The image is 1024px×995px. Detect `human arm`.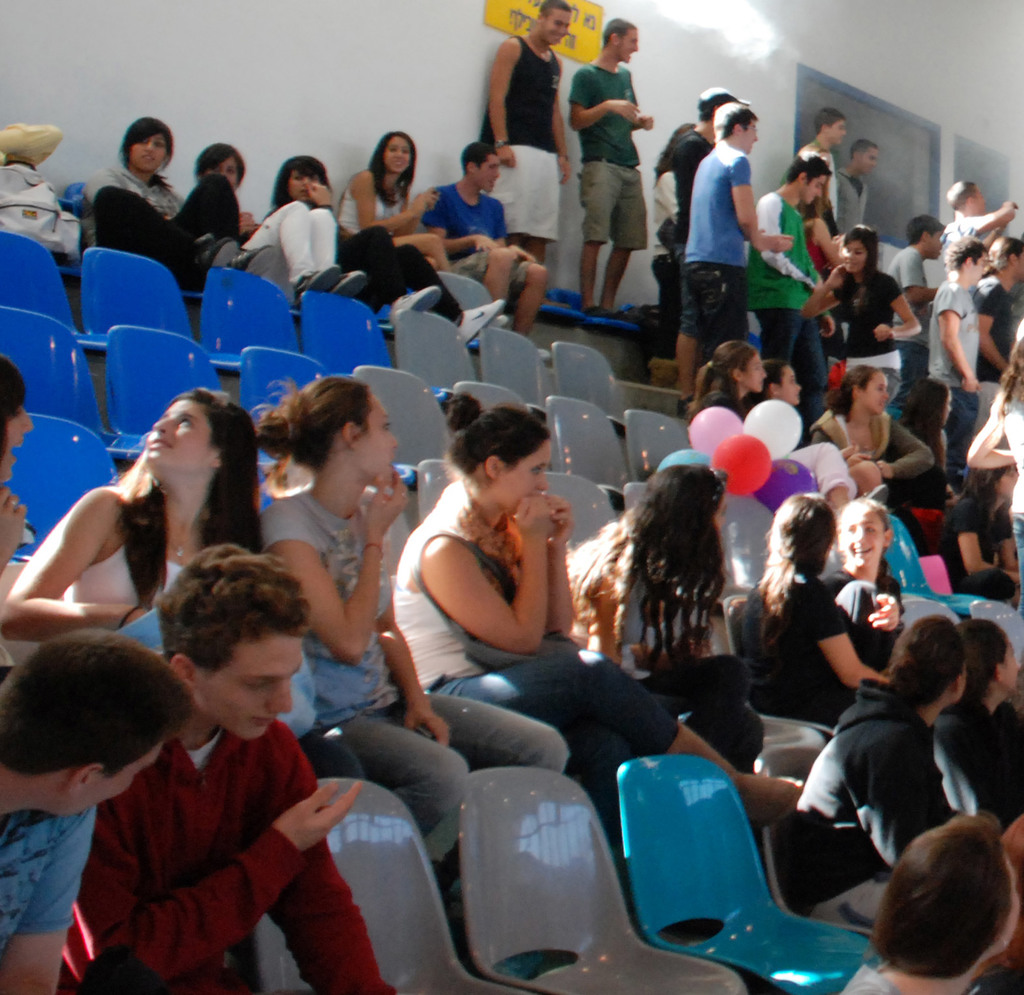
Detection: pyautogui.locateOnScreen(261, 725, 403, 994).
